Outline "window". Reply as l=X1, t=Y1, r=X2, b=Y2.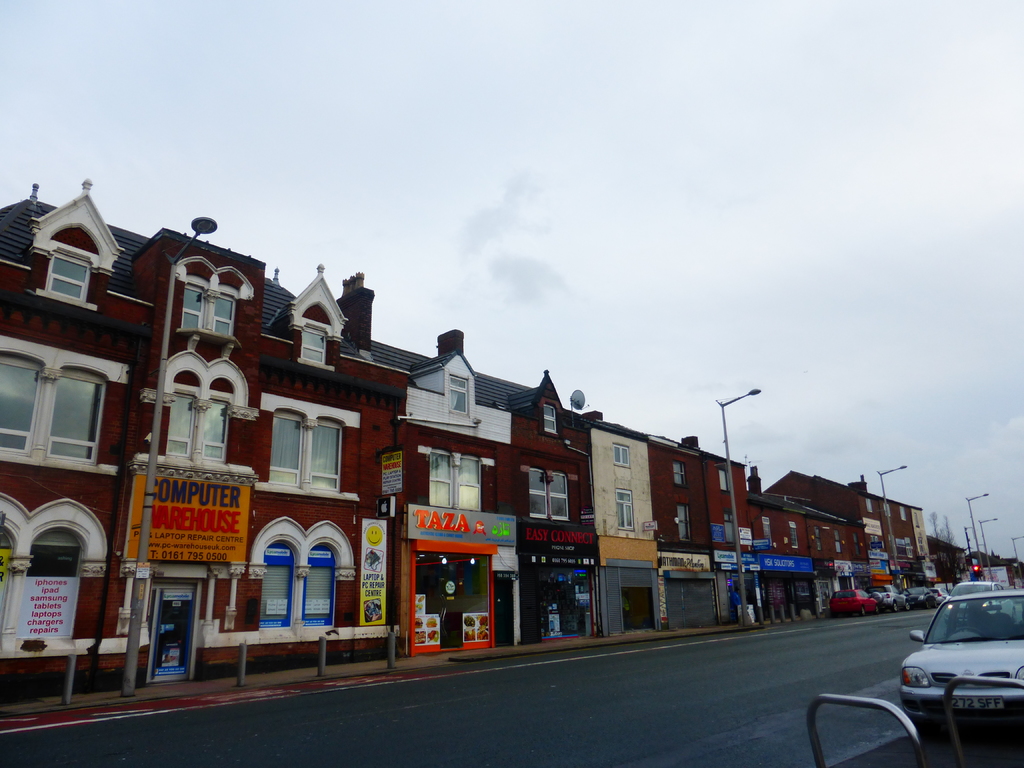
l=282, t=266, r=349, b=371.
